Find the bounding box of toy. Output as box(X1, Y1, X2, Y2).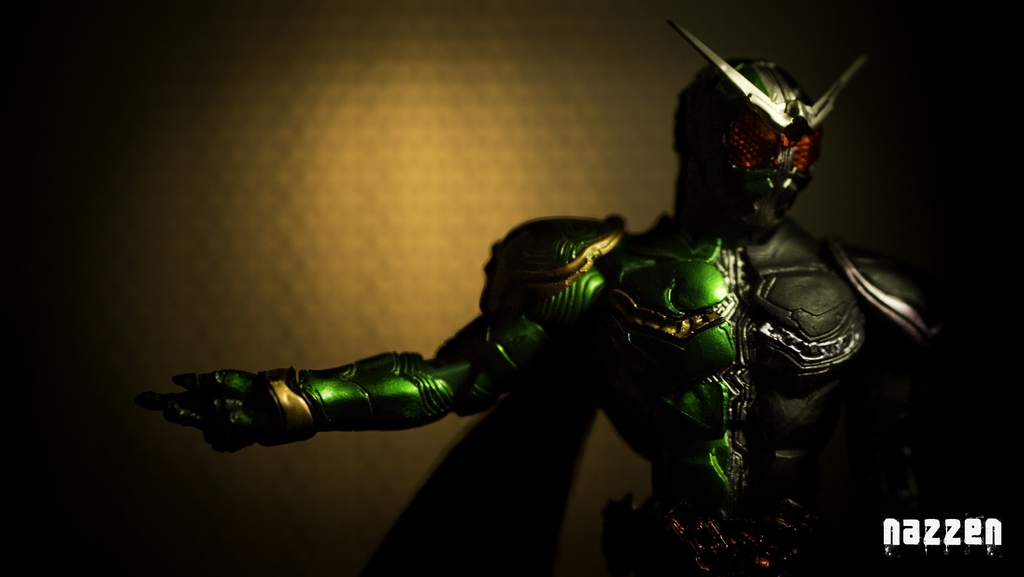
box(153, 20, 954, 463).
